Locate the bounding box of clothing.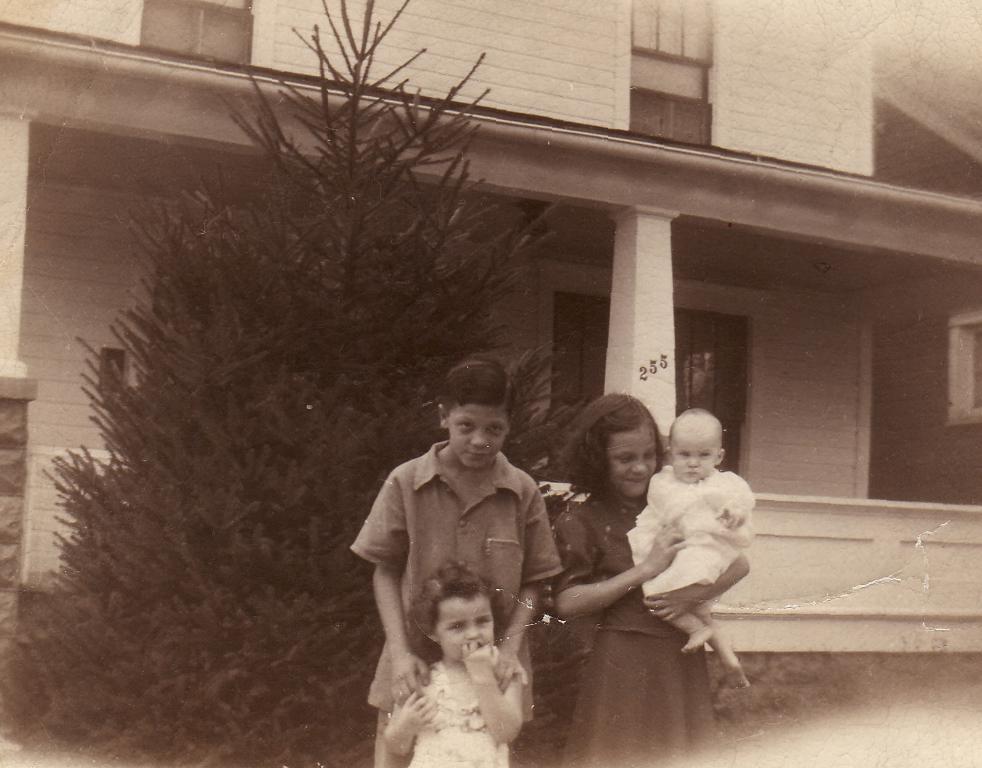
Bounding box: pyautogui.locateOnScreen(350, 442, 561, 767).
